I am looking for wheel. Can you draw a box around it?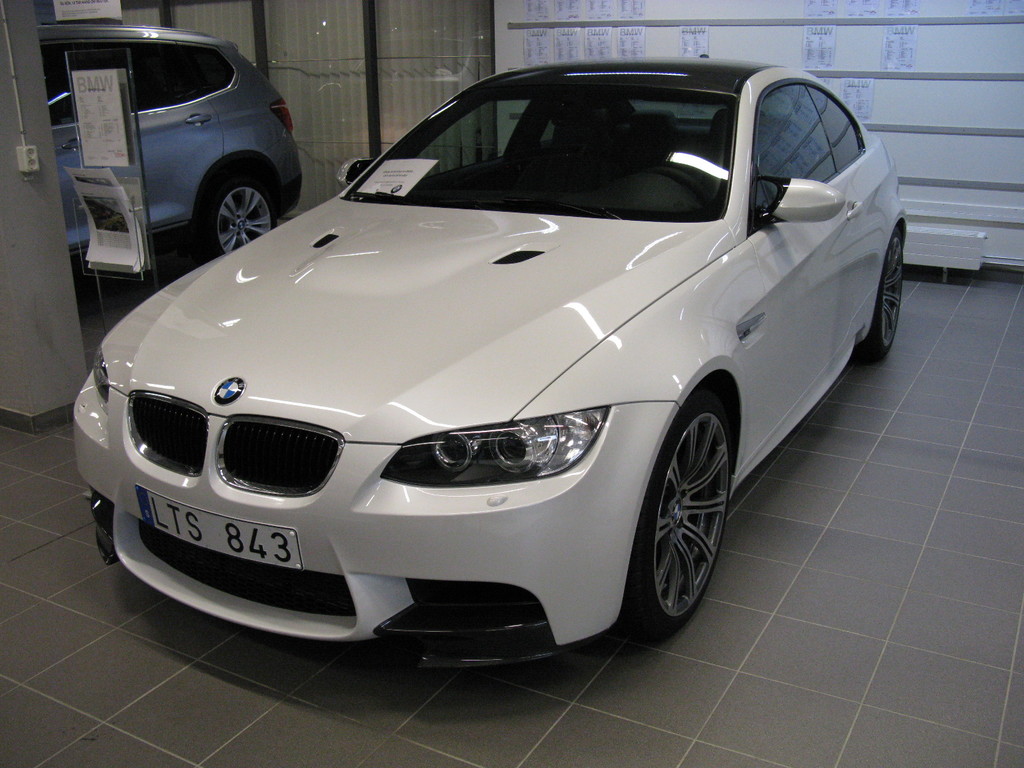
Sure, the bounding box is <region>858, 224, 904, 368</region>.
